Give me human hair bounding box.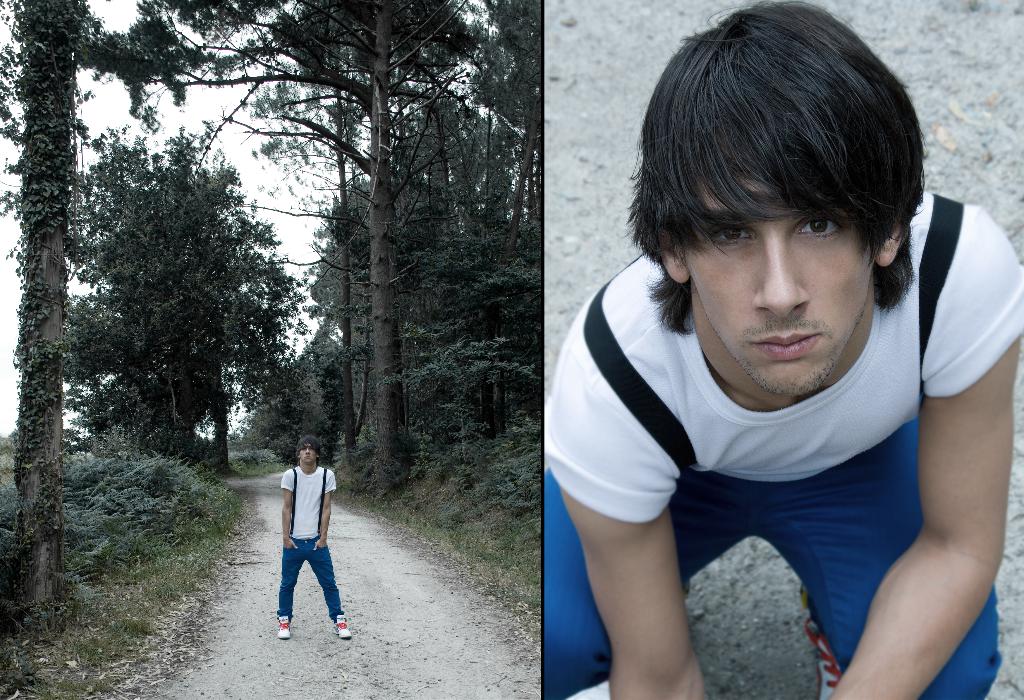
rect(297, 436, 323, 468).
